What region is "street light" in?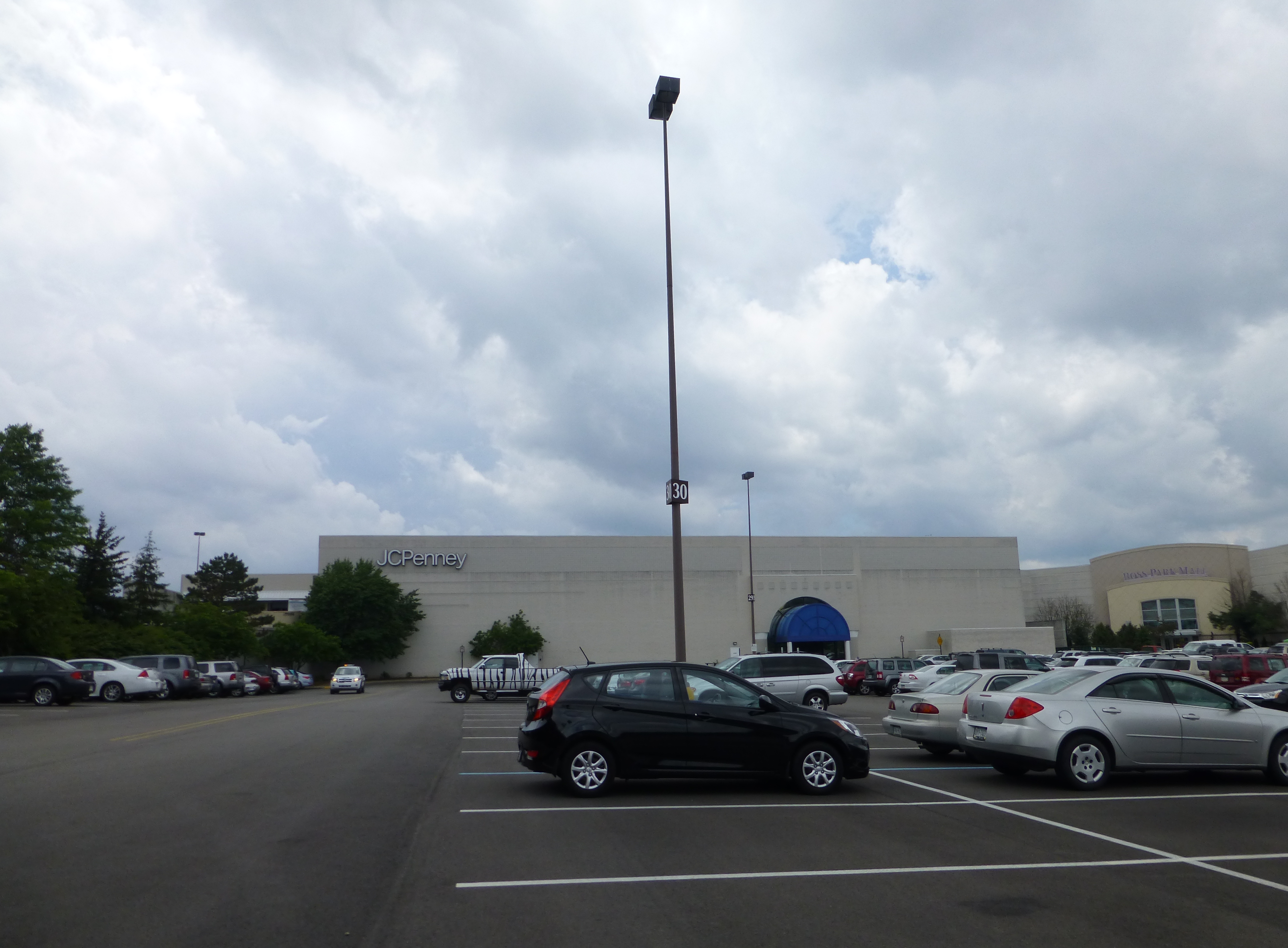
bbox=(58, 160, 63, 175).
